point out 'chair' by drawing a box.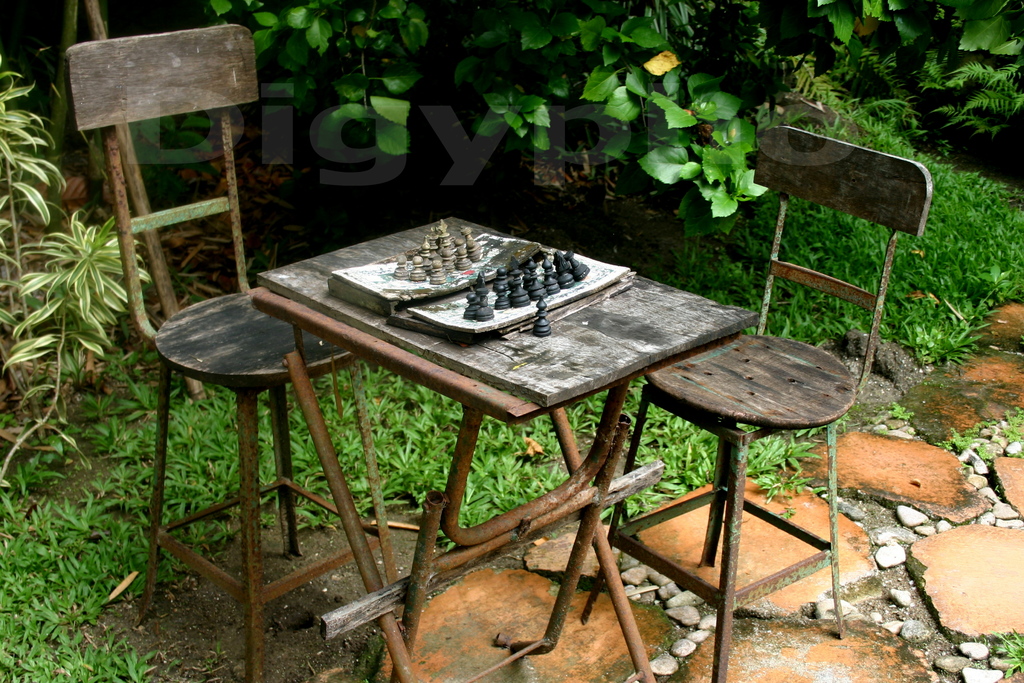
Rect(60, 19, 403, 682).
